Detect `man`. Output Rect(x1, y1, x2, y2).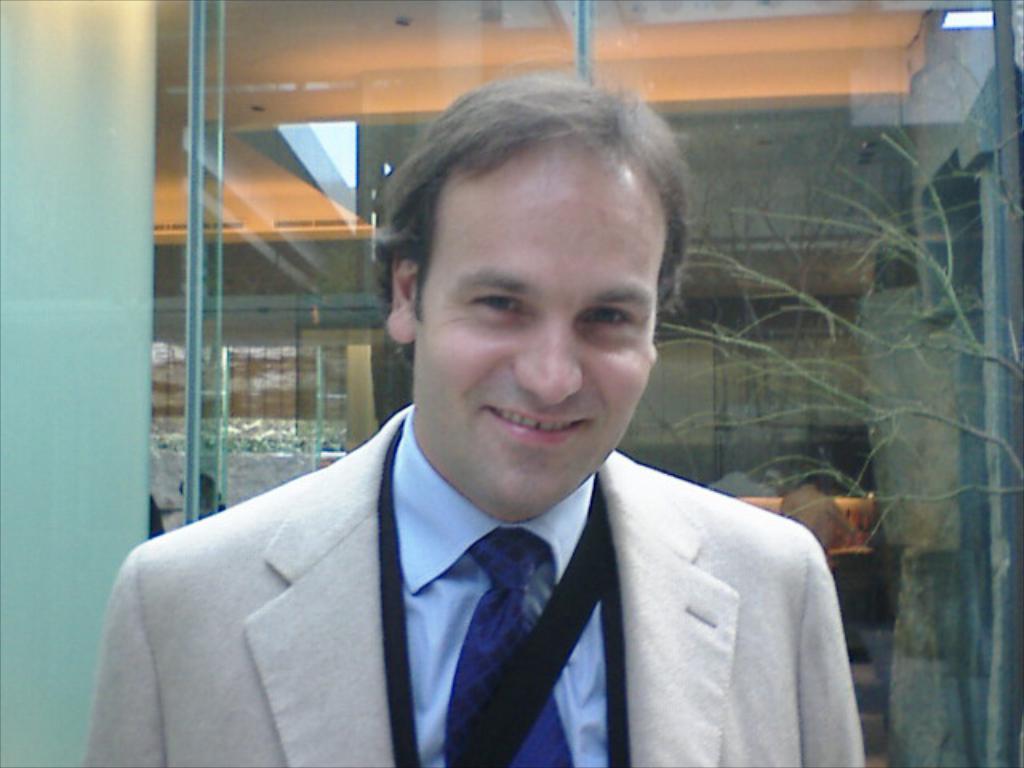
Rect(104, 102, 878, 744).
